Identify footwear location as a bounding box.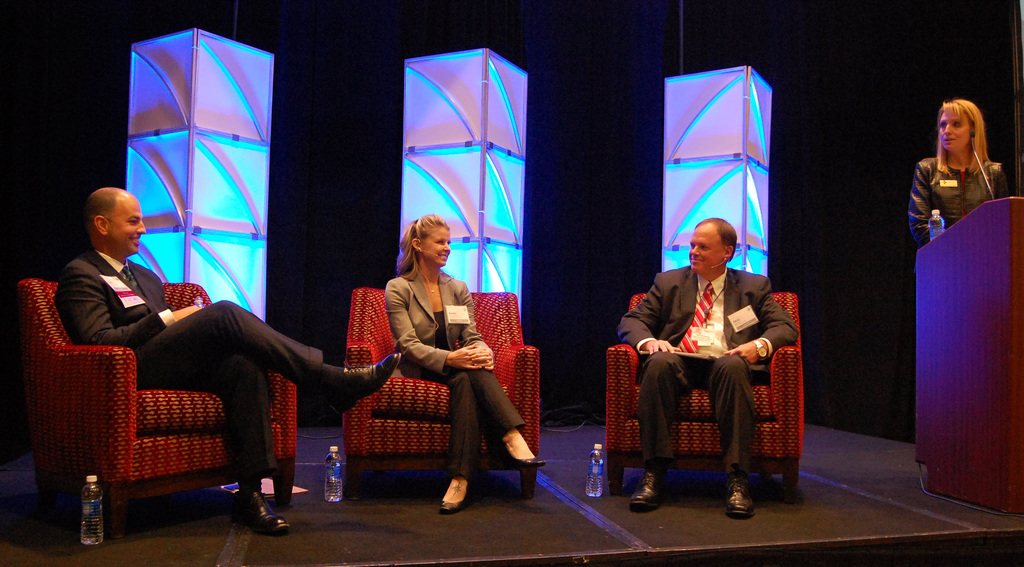
bbox=(728, 481, 759, 518).
